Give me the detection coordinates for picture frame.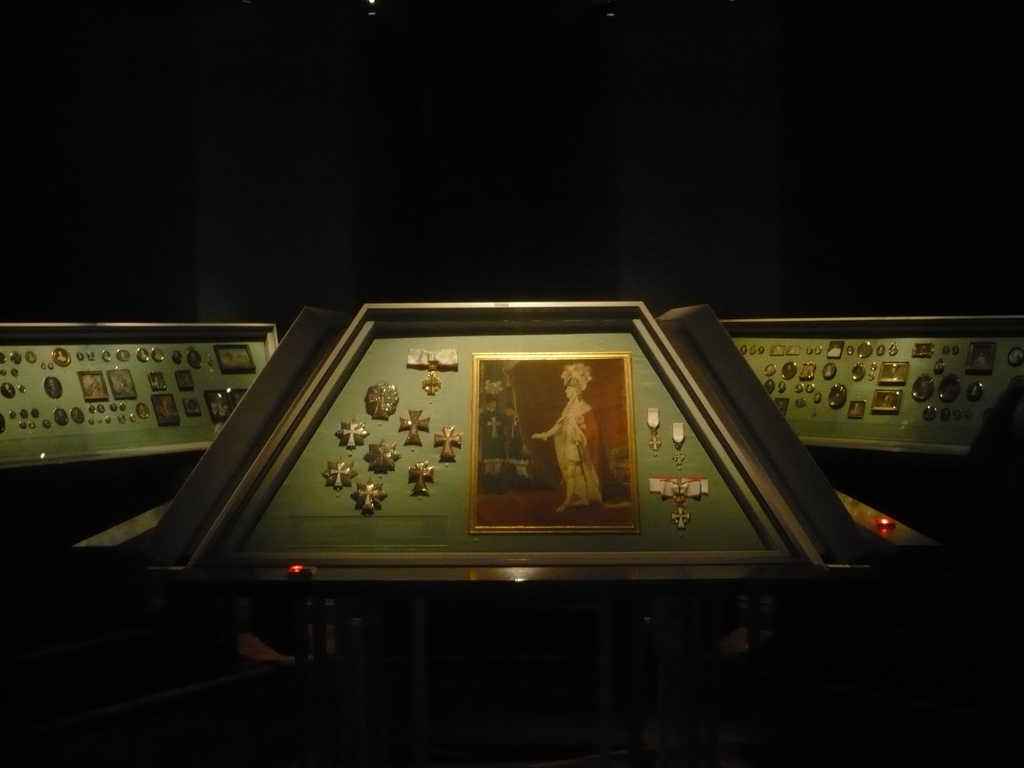
{"left": 909, "top": 372, "right": 936, "bottom": 401}.
